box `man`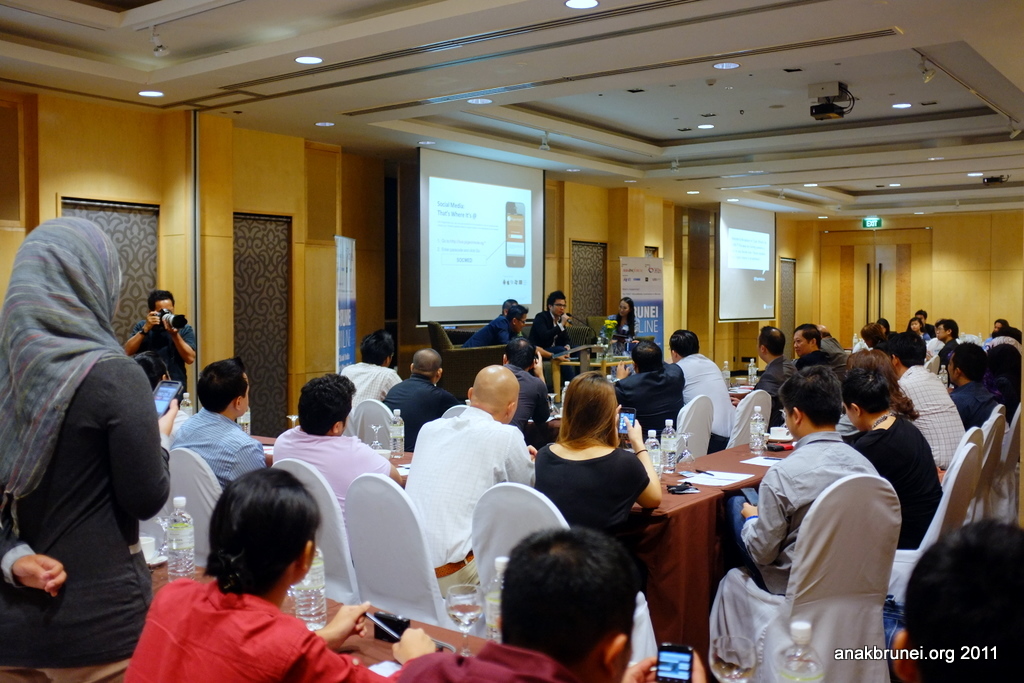
266:375:411:528
